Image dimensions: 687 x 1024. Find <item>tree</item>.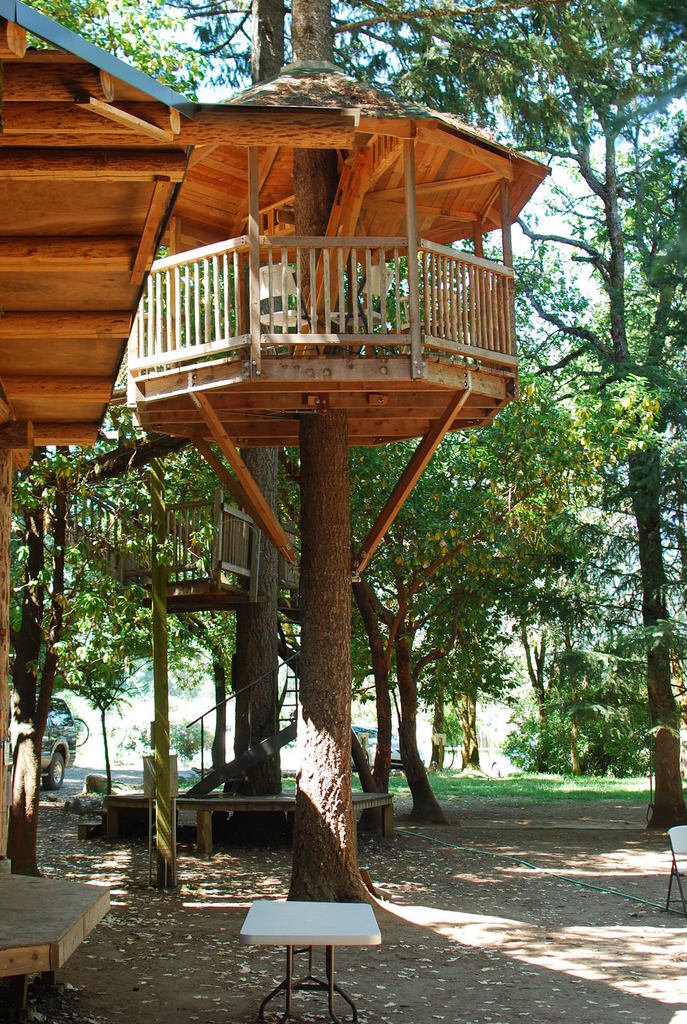
305, 0, 686, 841.
